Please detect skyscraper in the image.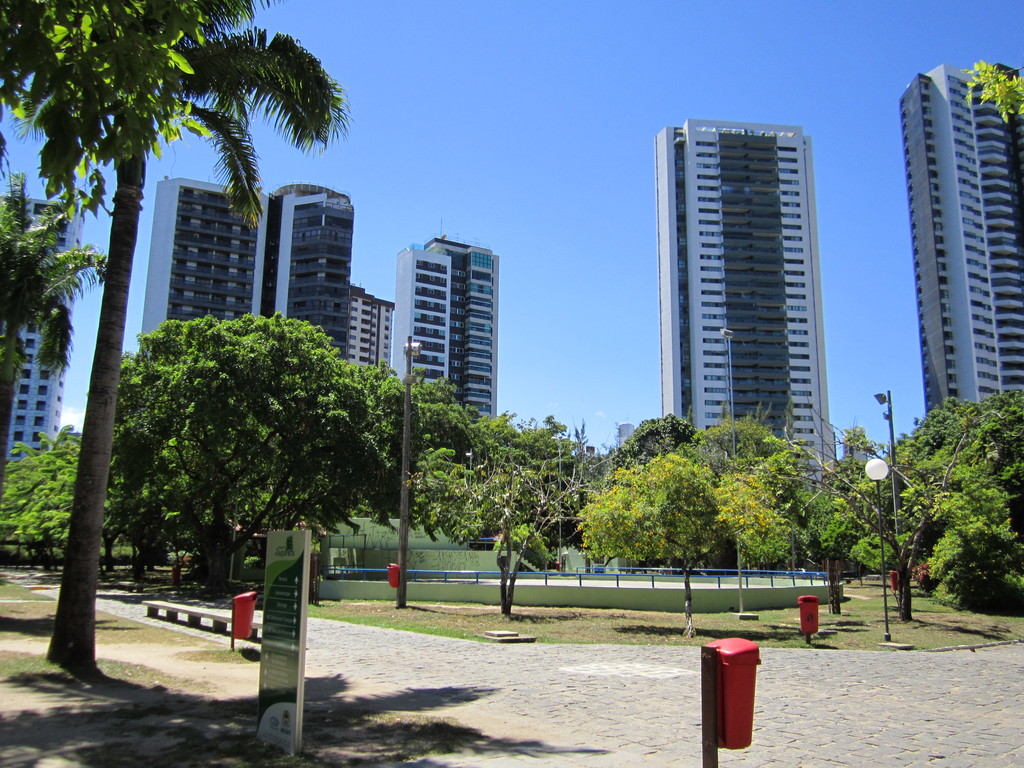
l=145, t=187, r=349, b=379.
